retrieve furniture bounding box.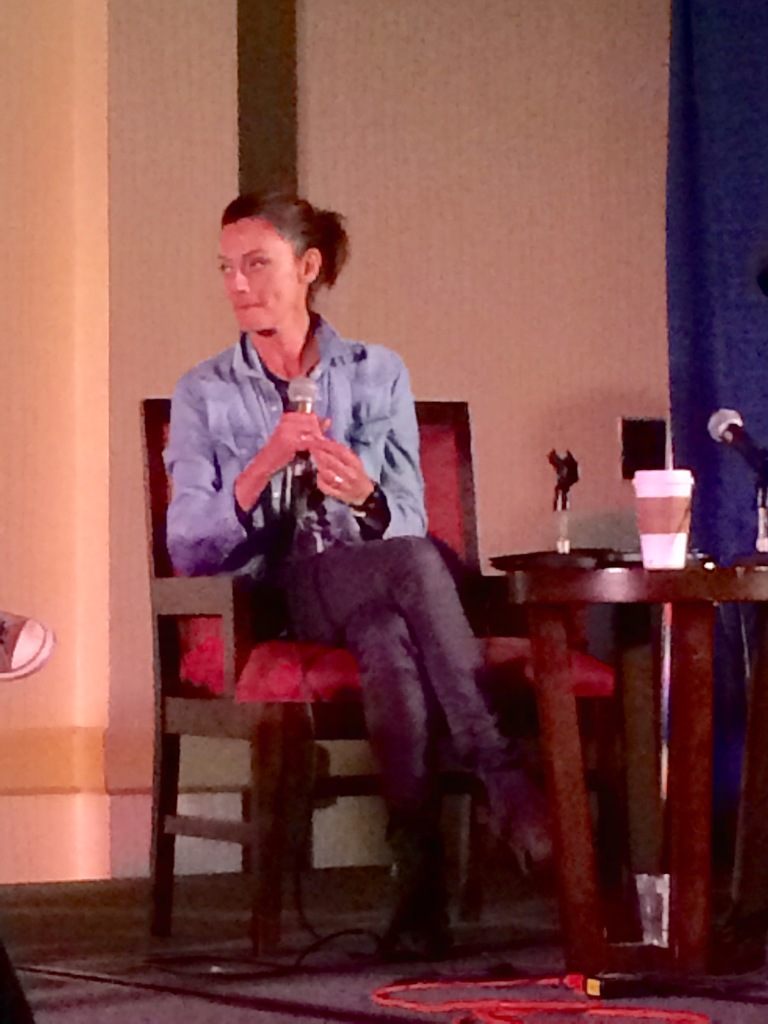
Bounding box: region(141, 388, 614, 972).
